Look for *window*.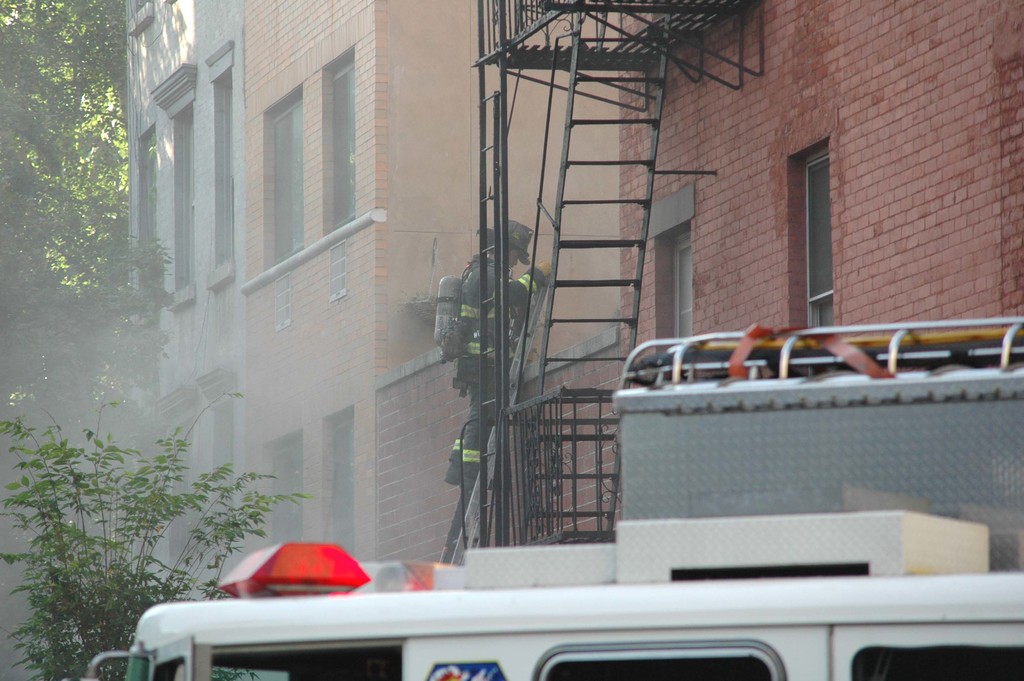
Found: {"x1": 135, "y1": 131, "x2": 173, "y2": 311}.
